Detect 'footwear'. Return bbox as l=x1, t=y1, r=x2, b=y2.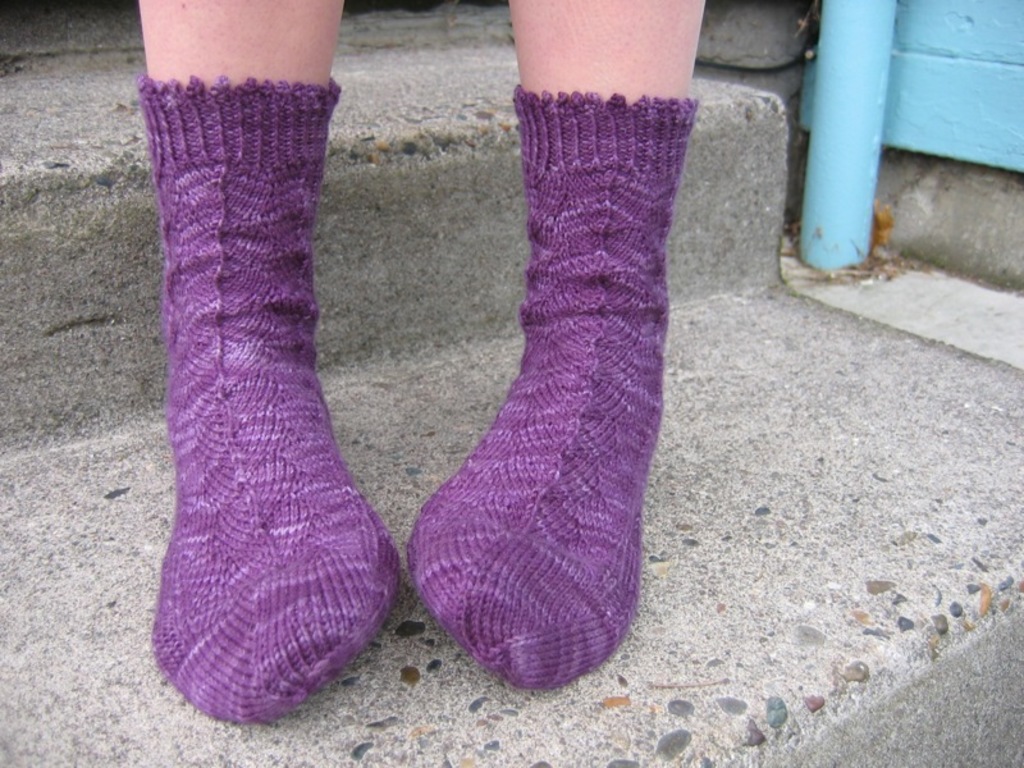
l=399, t=86, r=701, b=690.
